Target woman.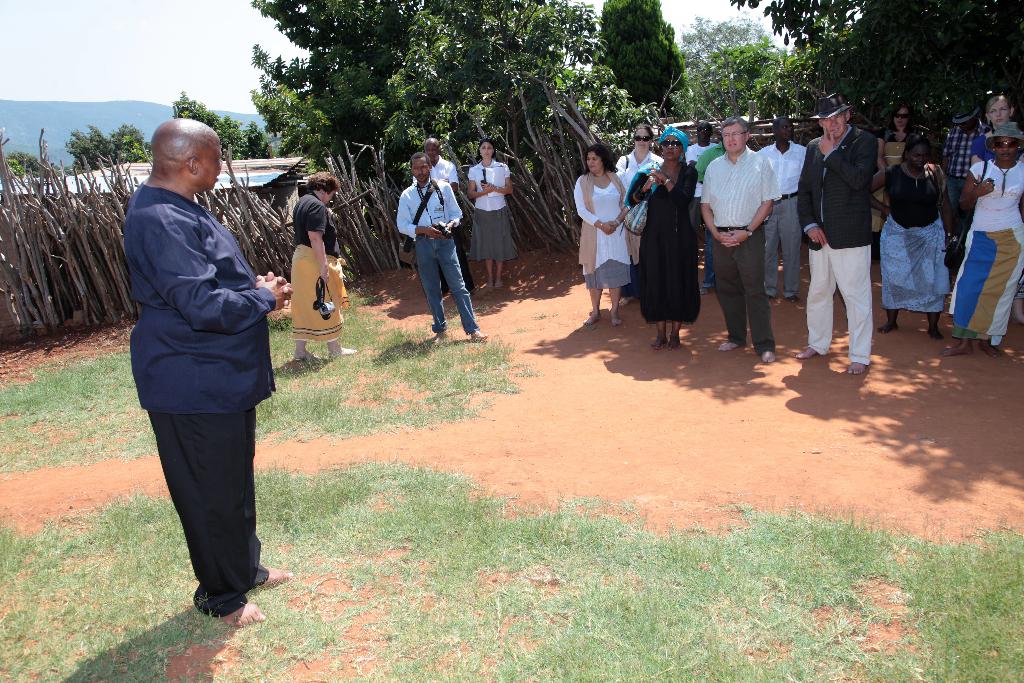
Target region: 872 103 913 265.
